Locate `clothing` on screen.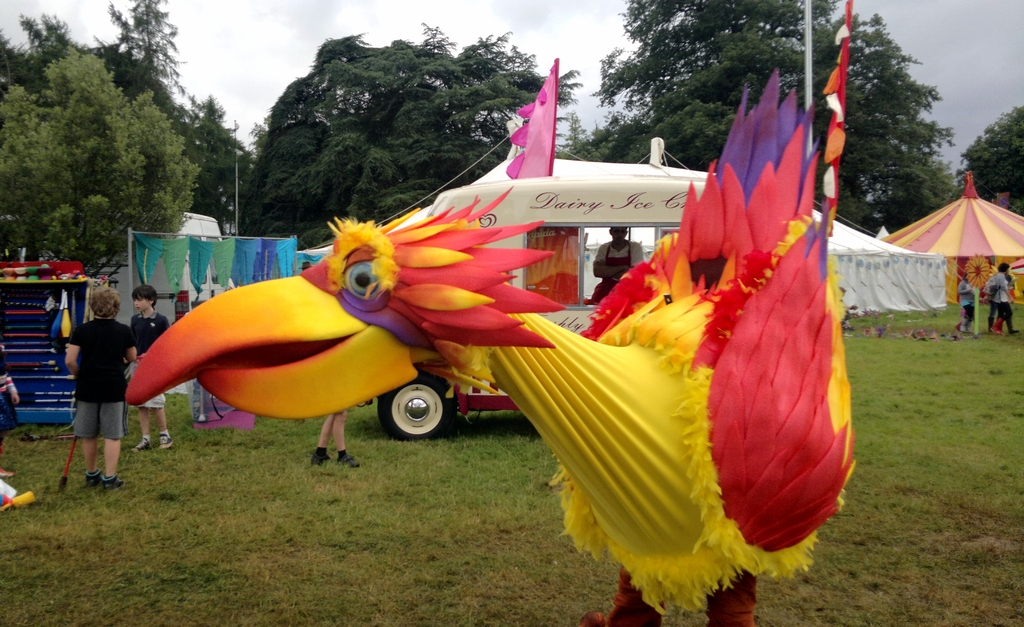
On screen at crop(130, 316, 164, 363).
